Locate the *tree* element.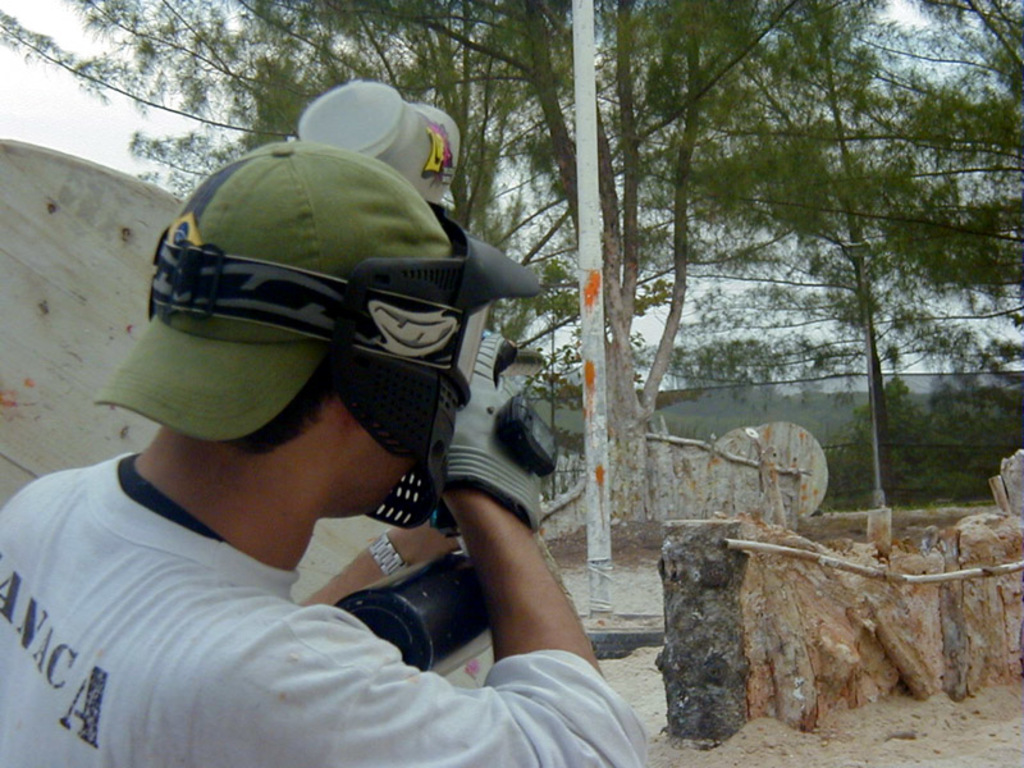
Element bbox: rect(704, 52, 983, 530).
